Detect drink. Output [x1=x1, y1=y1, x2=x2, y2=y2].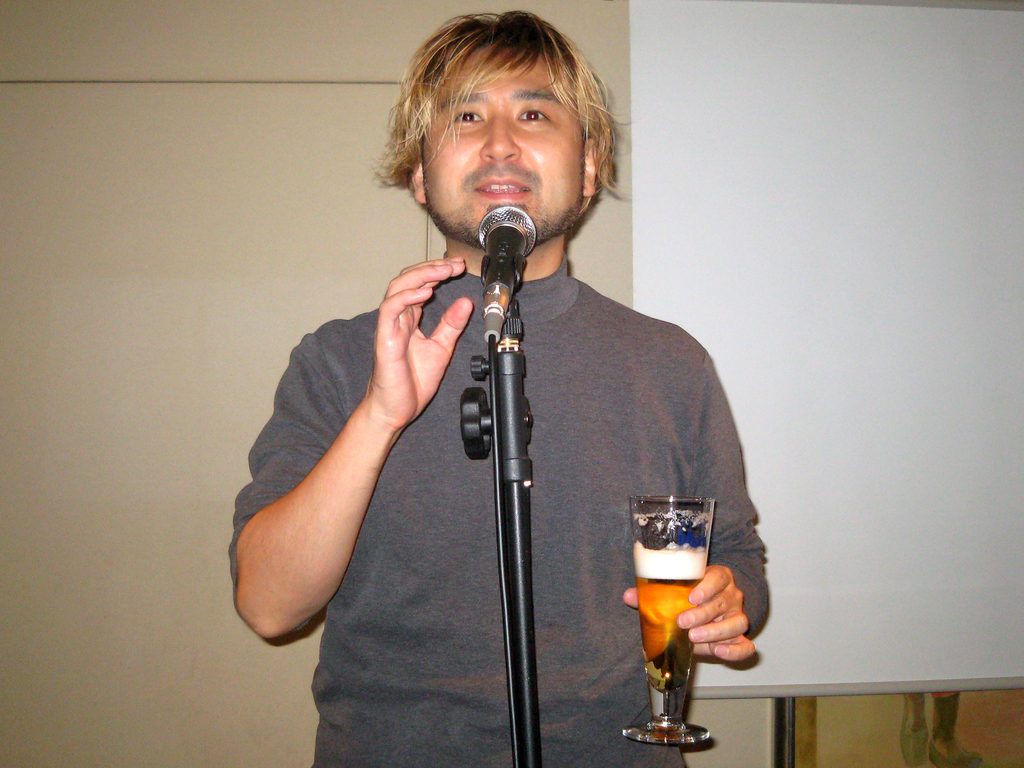
[x1=634, y1=545, x2=707, y2=693].
